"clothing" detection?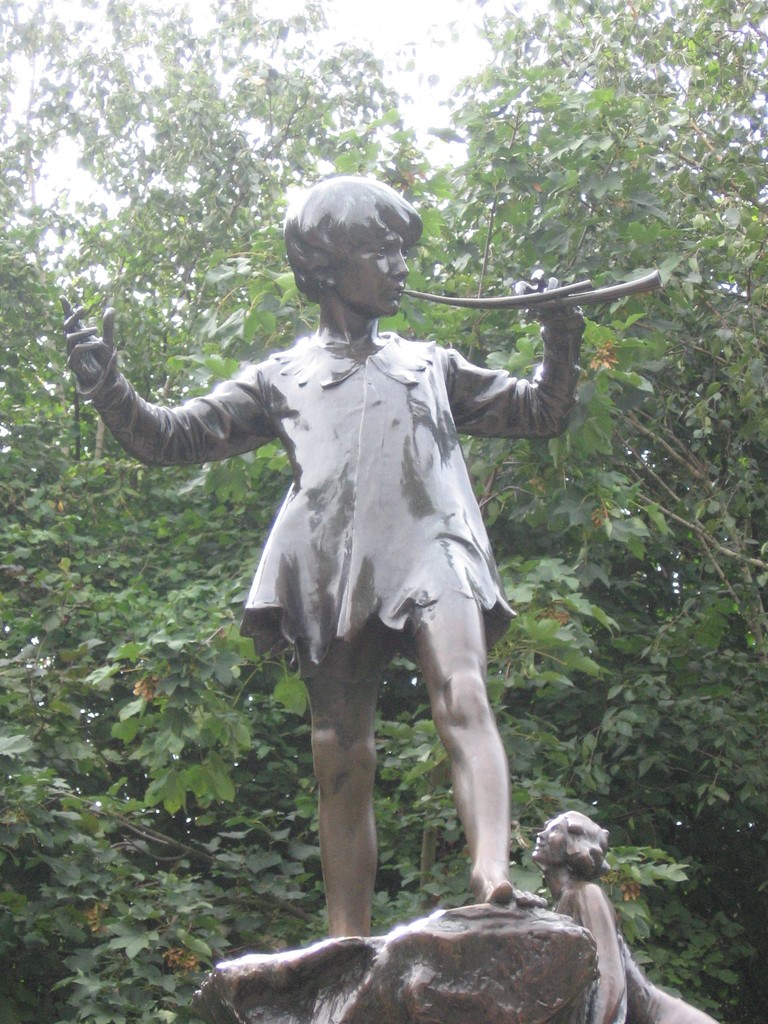
[left=218, top=337, right=515, bottom=673]
